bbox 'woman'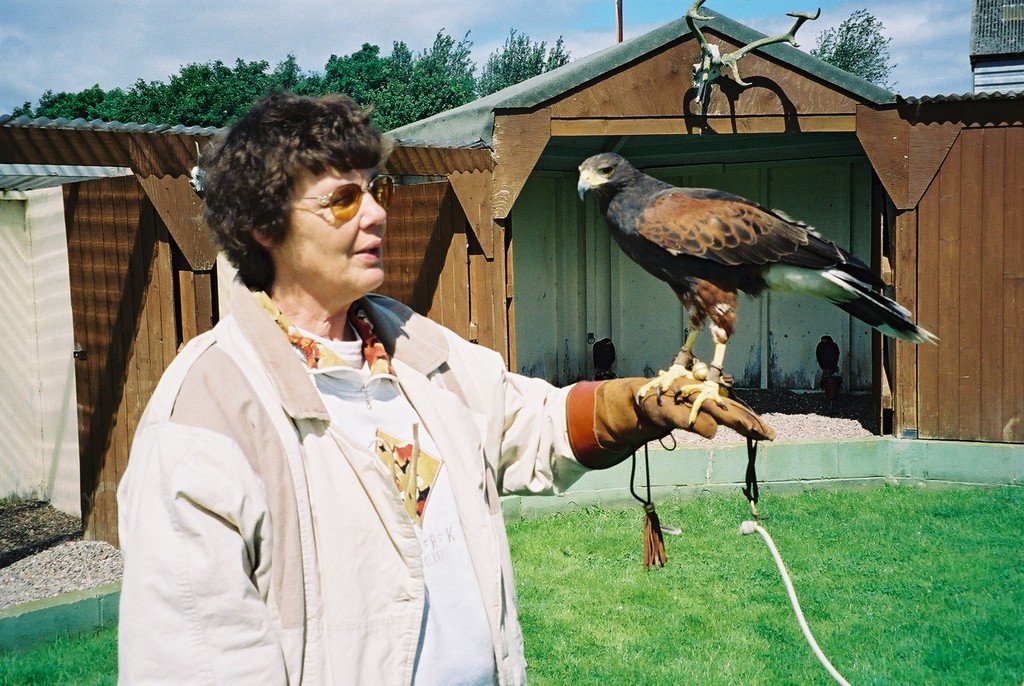
crop(153, 146, 670, 685)
